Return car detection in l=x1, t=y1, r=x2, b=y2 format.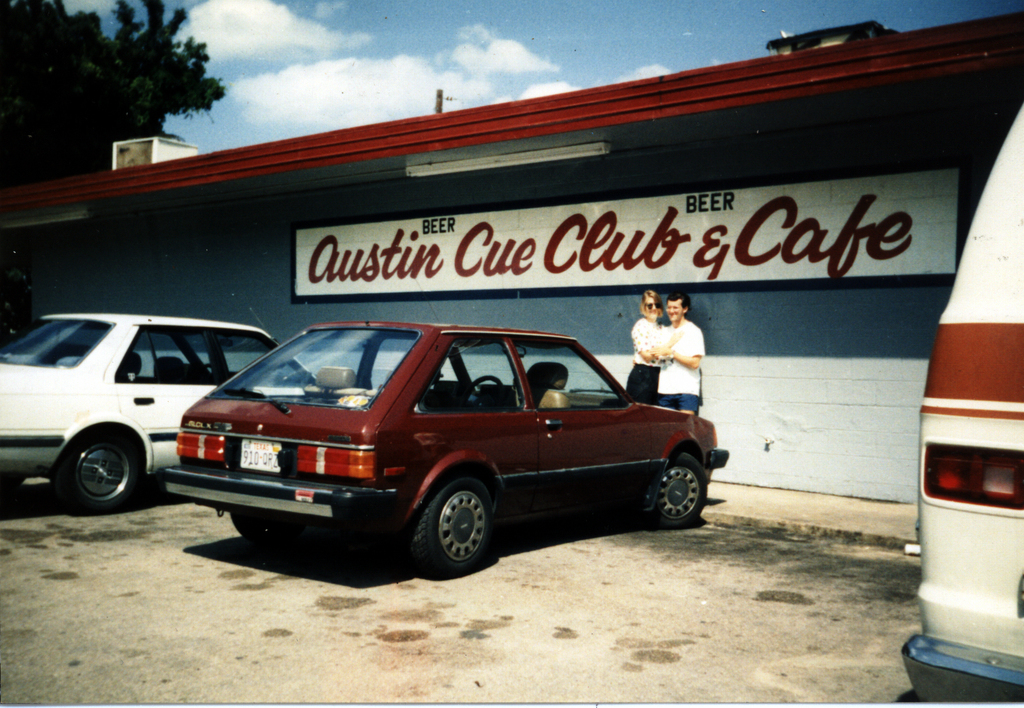
l=0, t=312, r=321, b=510.
